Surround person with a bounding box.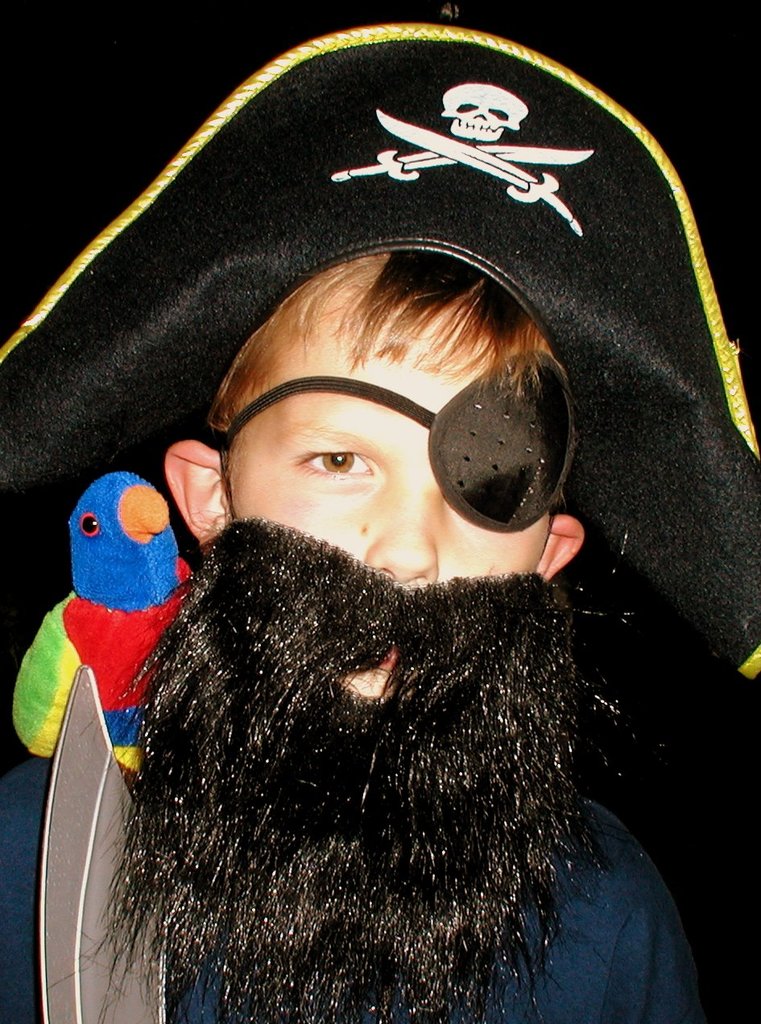
[41,98,689,1002].
